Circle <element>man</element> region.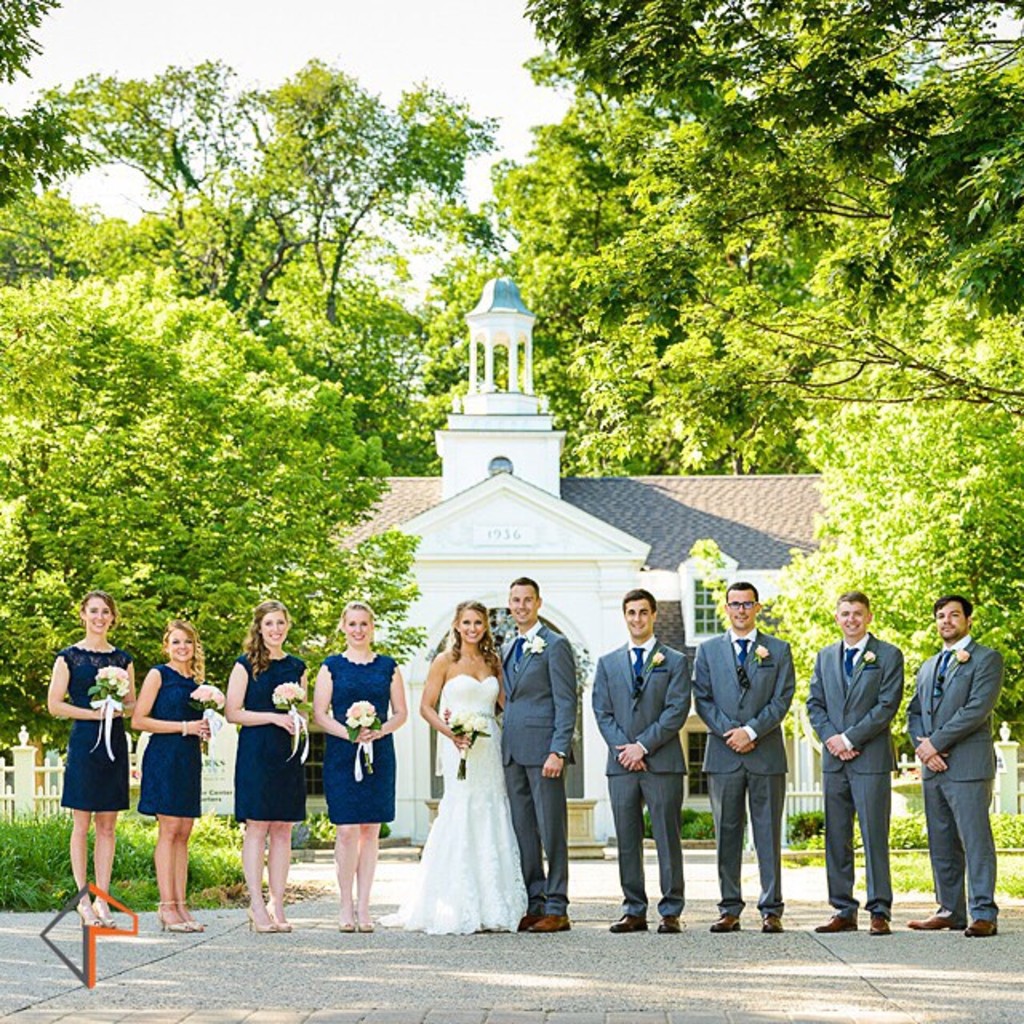
Region: locate(493, 576, 578, 936).
